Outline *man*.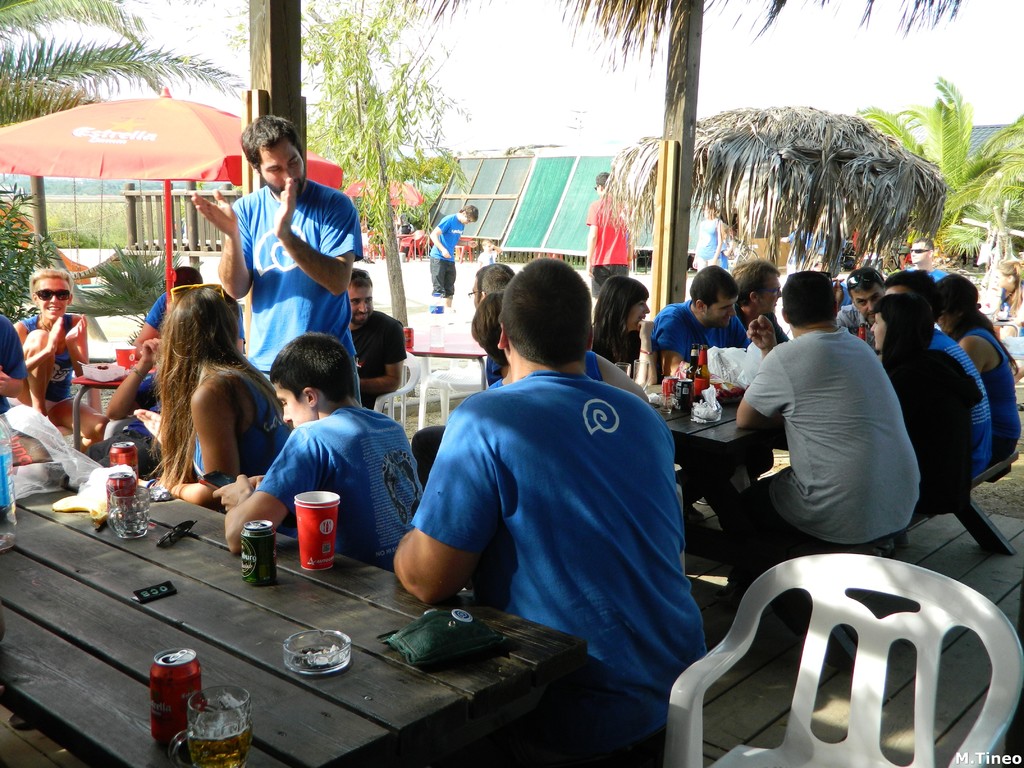
Outline: left=728, top=273, right=931, bottom=571.
